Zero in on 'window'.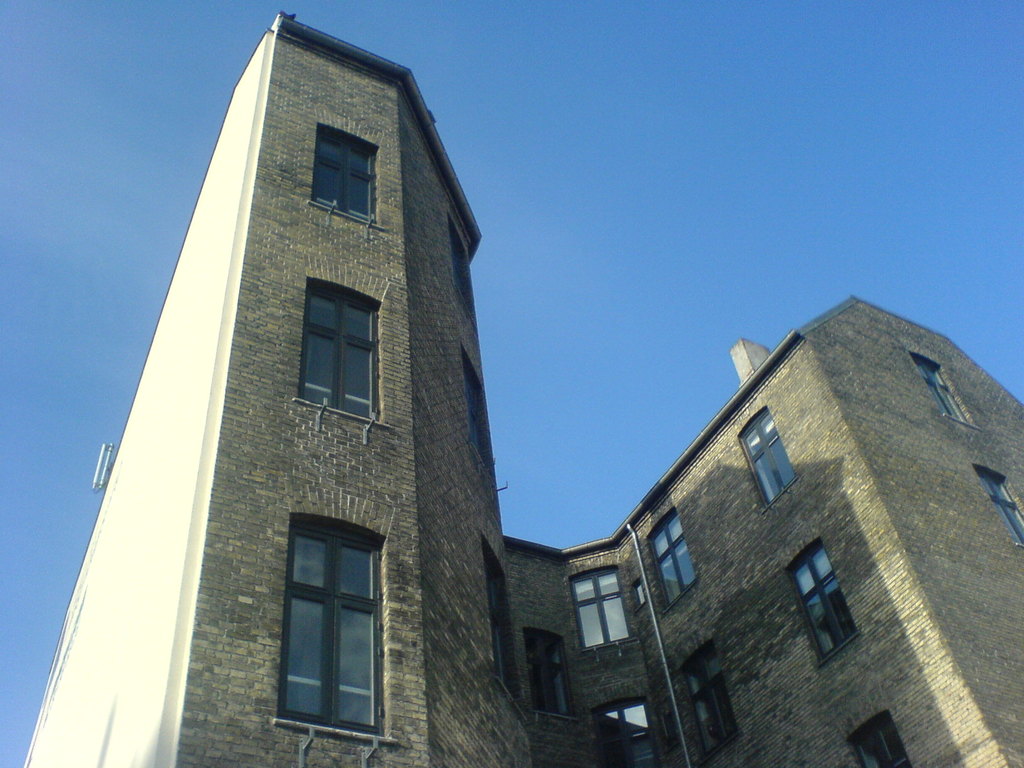
Zeroed in: bbox(564, 567, 633, 656).
